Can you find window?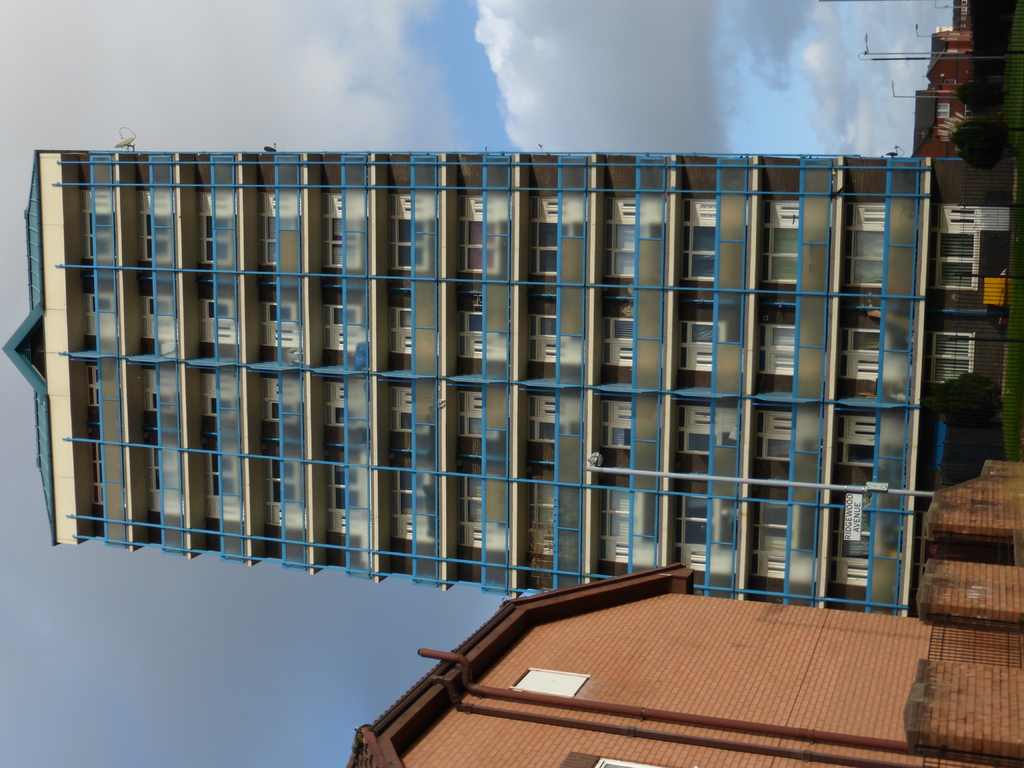
Yes, bounding box: {"left": 266, "top": 459, "right": 303, "bottom": 502}.
